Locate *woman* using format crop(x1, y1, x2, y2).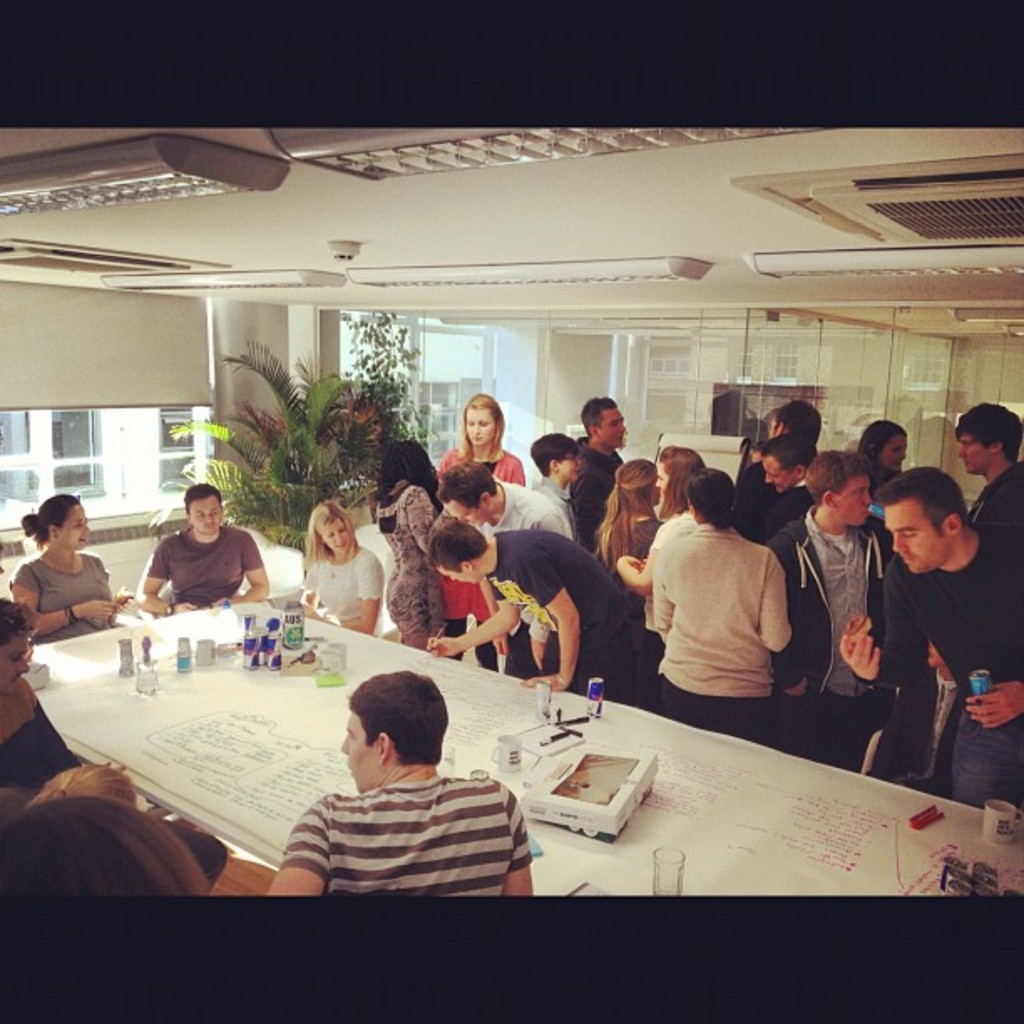
crop(438, 392, 522, 669).
